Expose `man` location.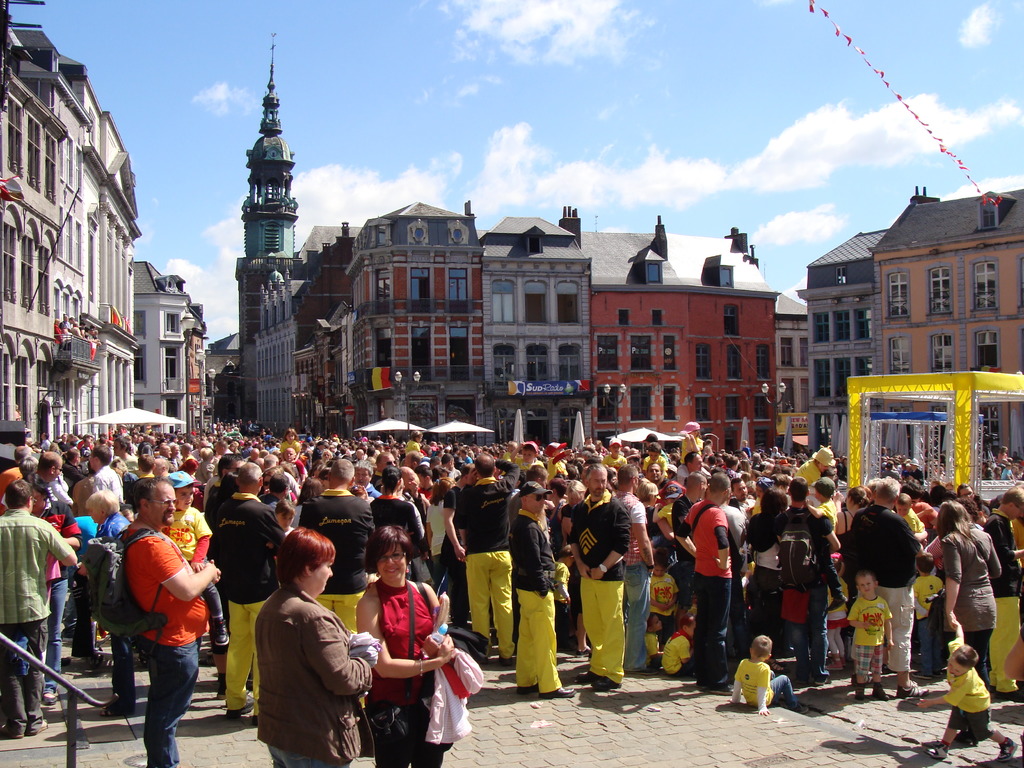
Exposed at box=[752, 457, 762, 470].
